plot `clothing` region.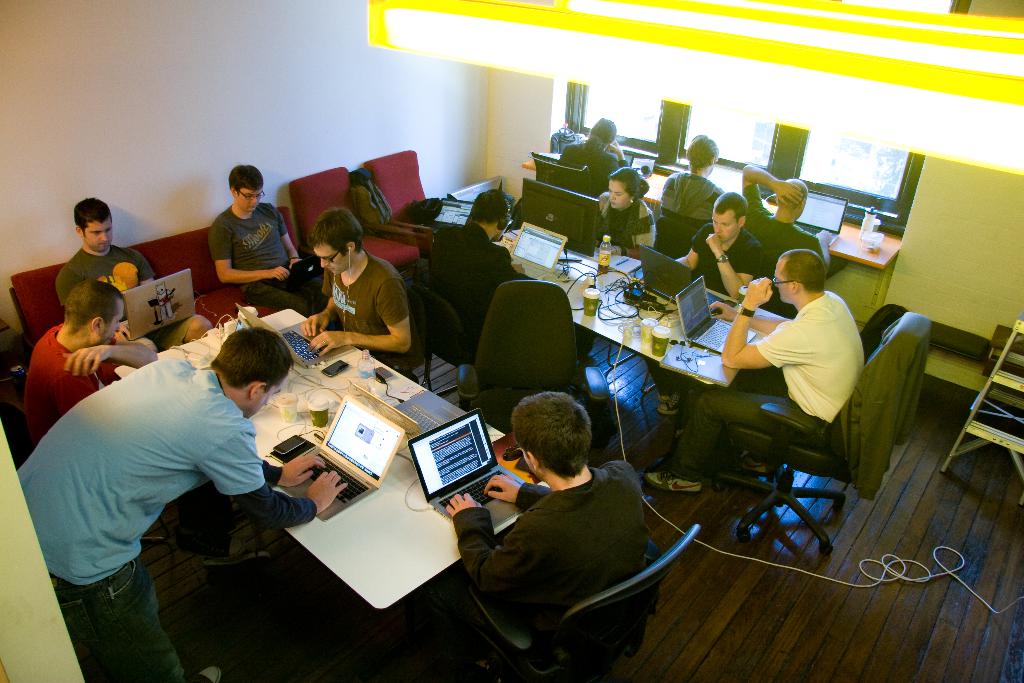
Plotted at 660/290/871/477.
